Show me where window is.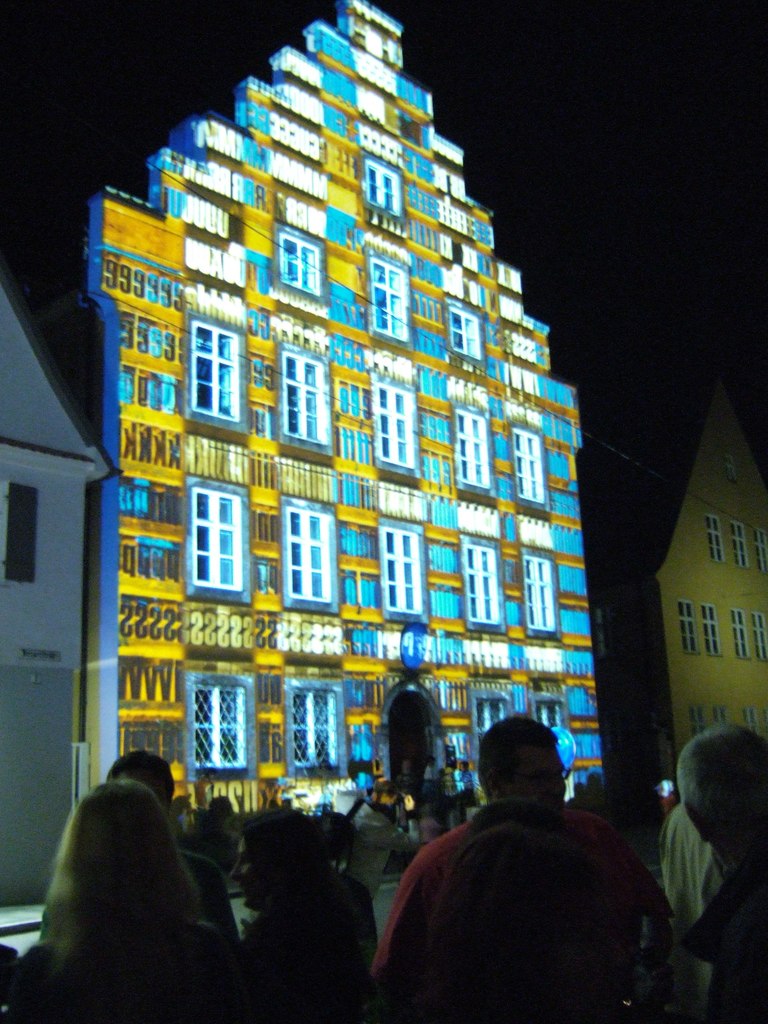
window is at bbox=(0, 476, 37, 595).
